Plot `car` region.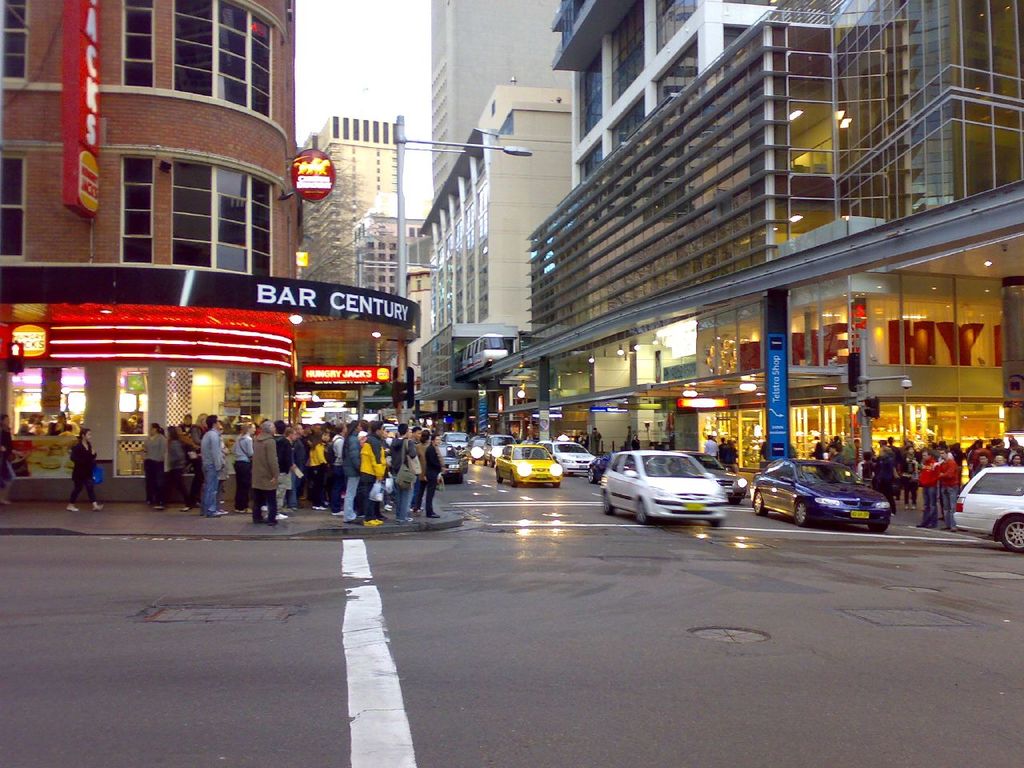
Plotted at l=756, t=462, r=884, b=530.
